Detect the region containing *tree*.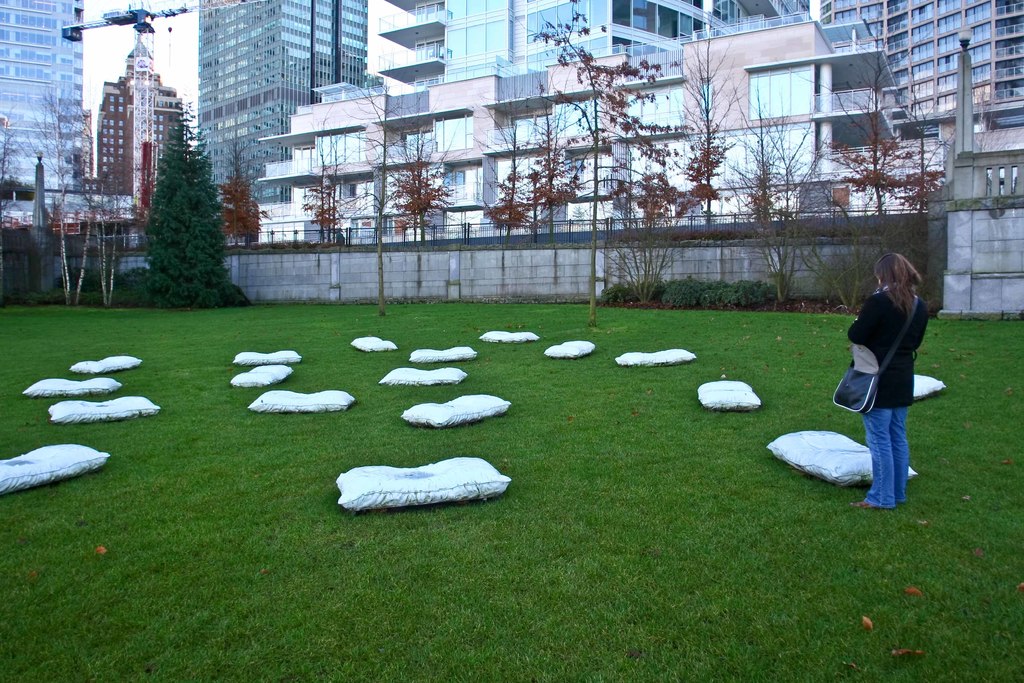
324 52 412 311.
